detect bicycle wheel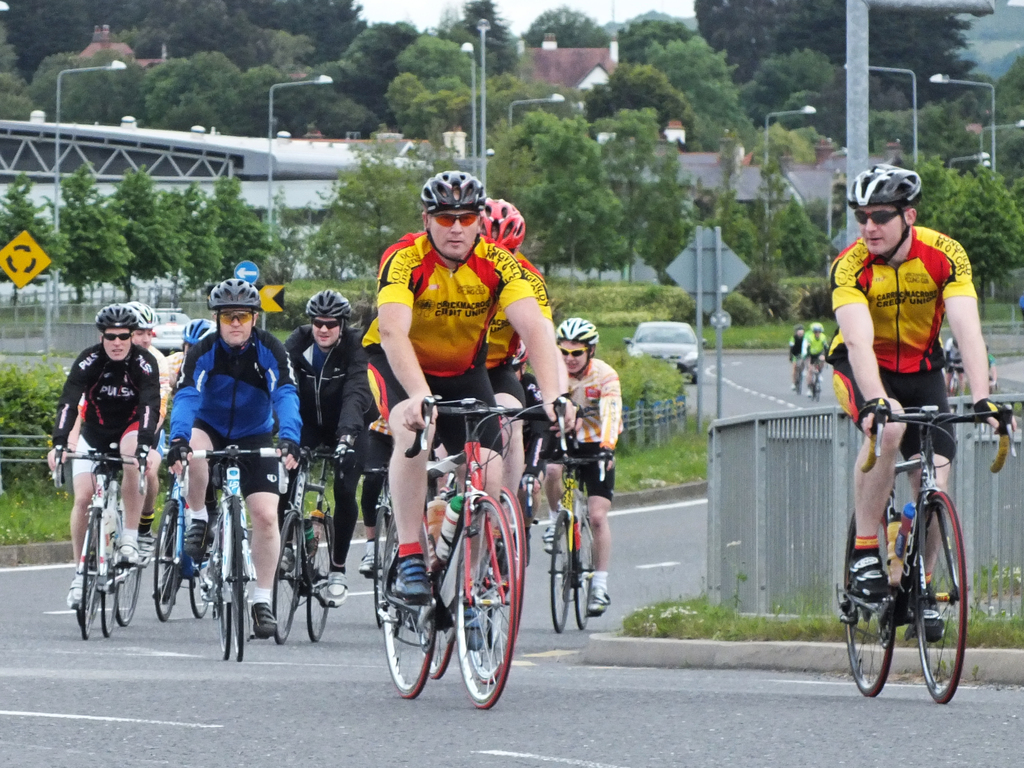
<region>78, 504, 104, 642</region>
